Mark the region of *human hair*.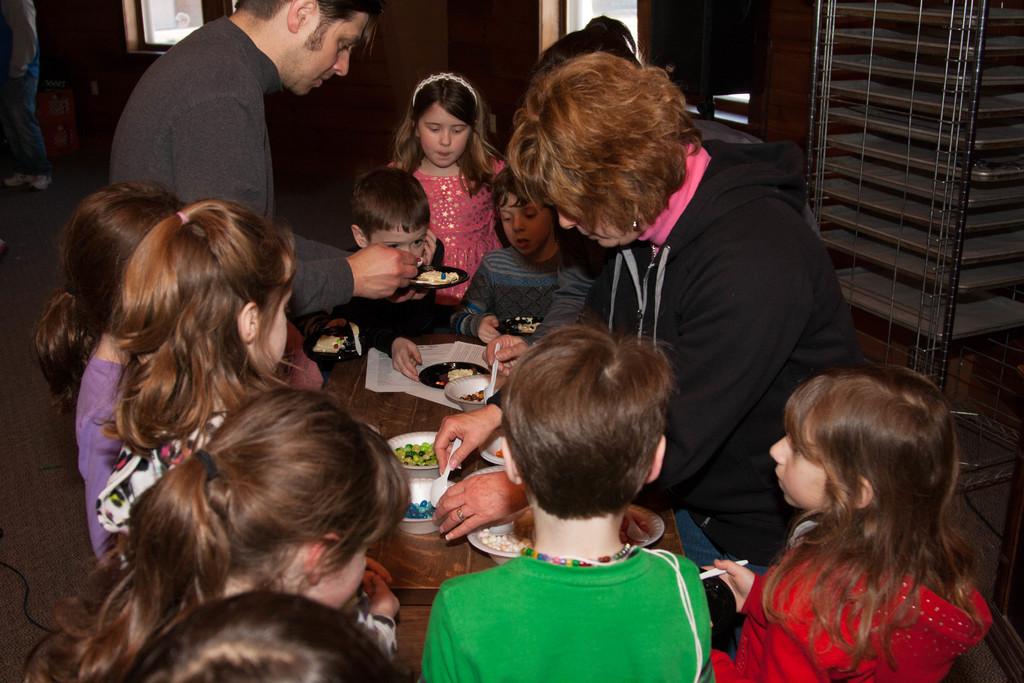
Region: detection(120, 587, 394, 682).
